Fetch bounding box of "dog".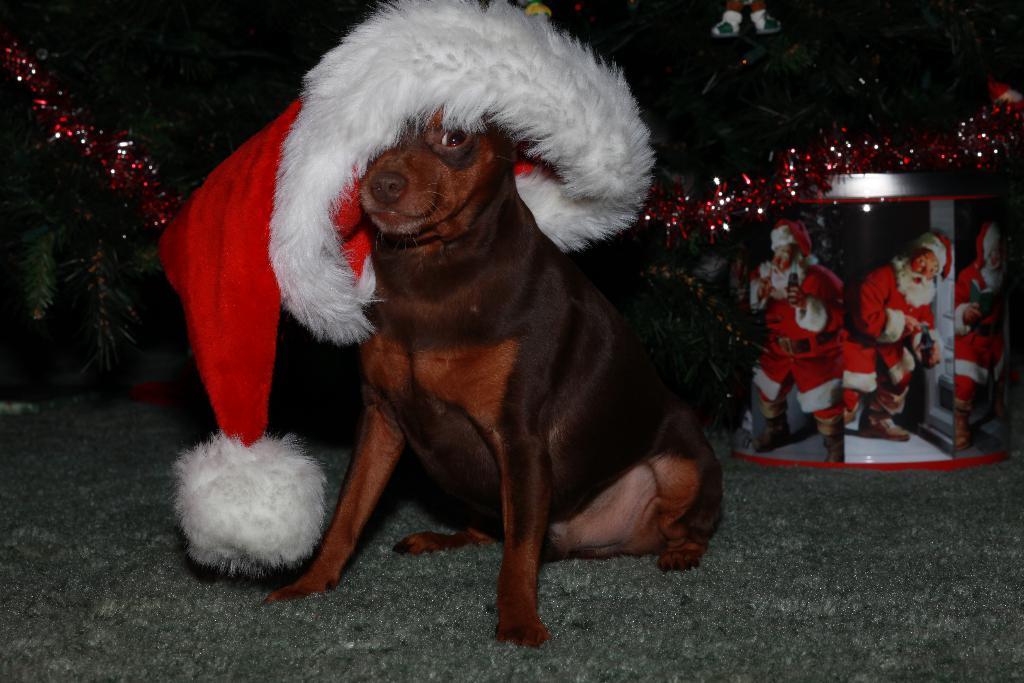
Bbox: (left=156, top=0, right=728, bottom=650).
